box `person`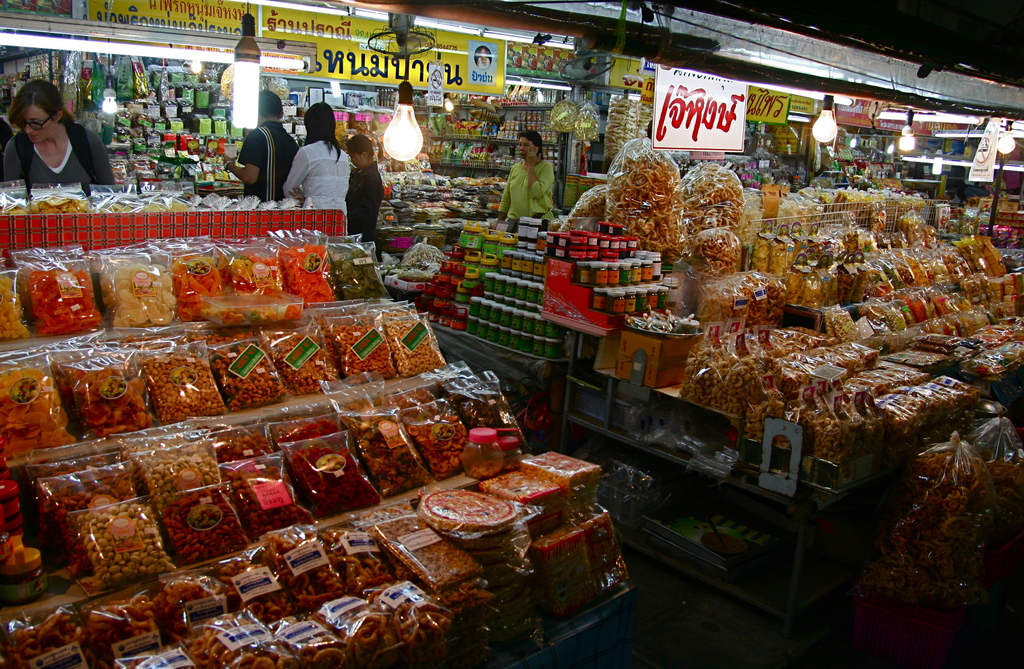
BBox(225, 91, 299, 205)
